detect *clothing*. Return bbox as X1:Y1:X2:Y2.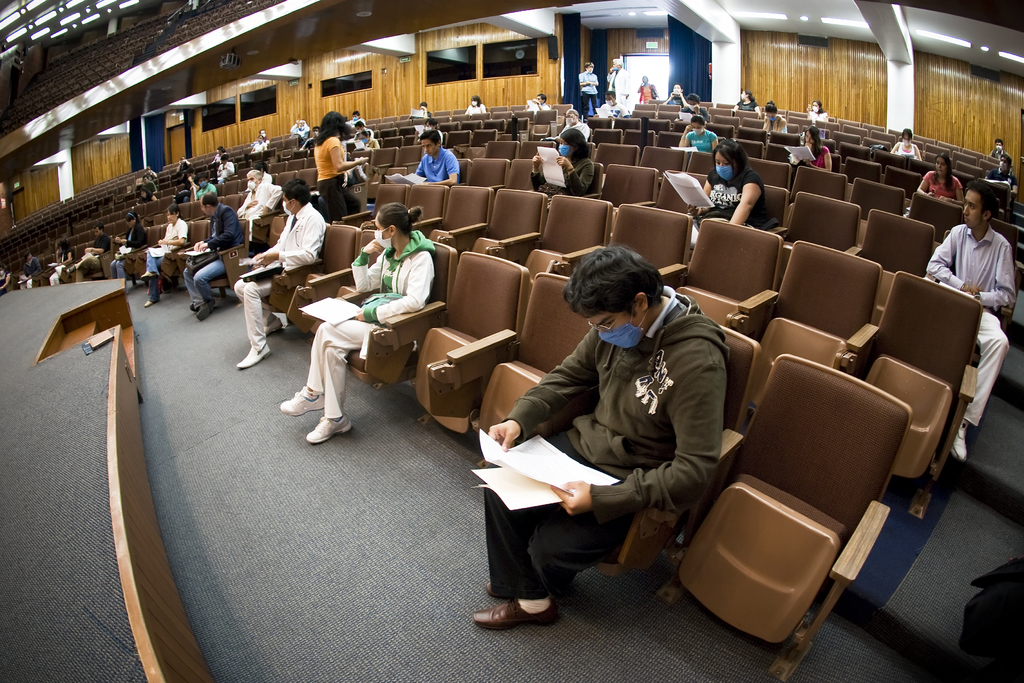
193:180:217:199.
